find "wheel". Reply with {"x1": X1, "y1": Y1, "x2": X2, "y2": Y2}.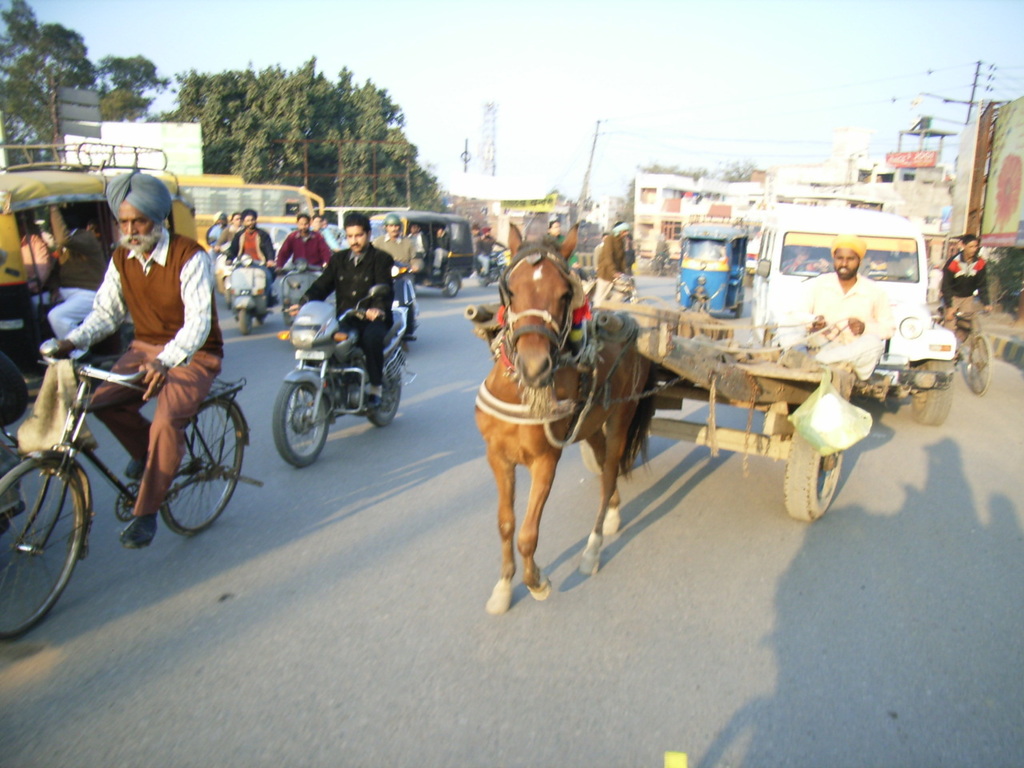
{"x1": 369, "y1": 365, "x2": 402, "y2": 425}.
